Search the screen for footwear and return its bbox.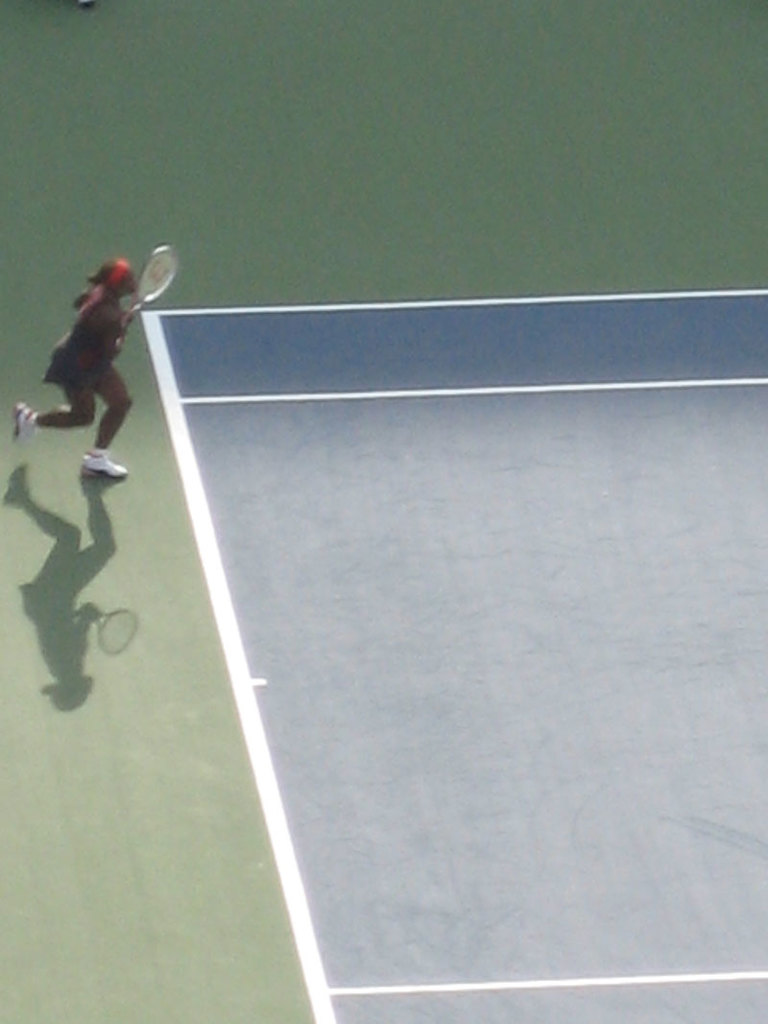
Found: select_region(75, 453, 128, 484).
